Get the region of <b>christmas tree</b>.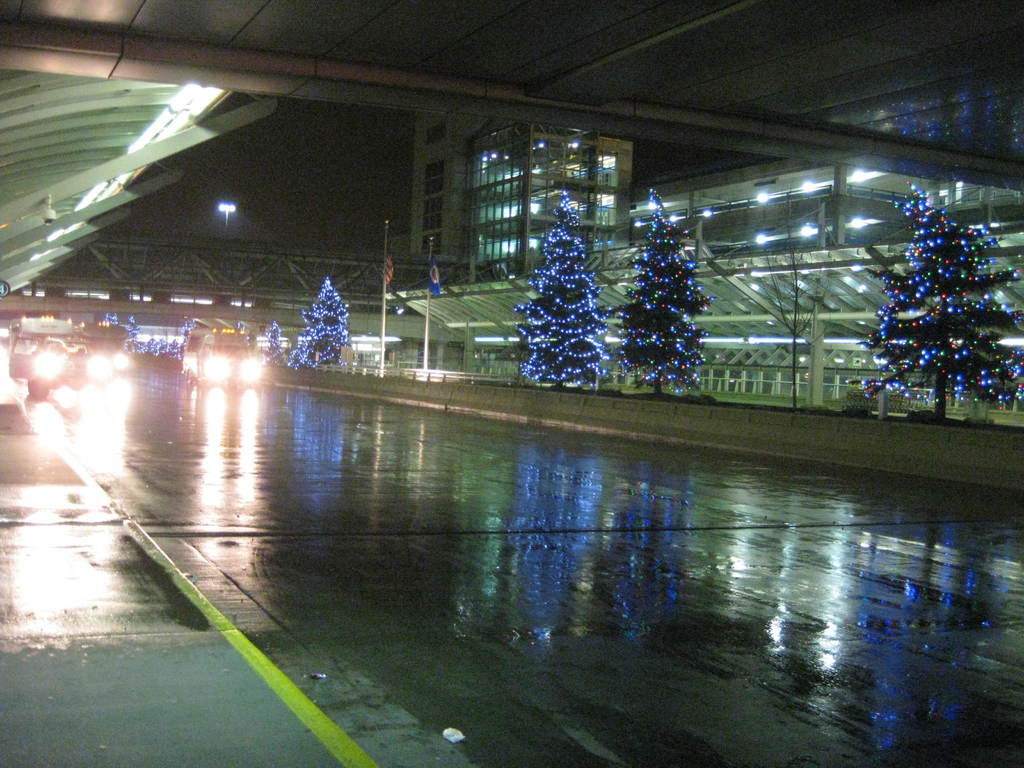
bbox=(612, 180, 711, 396).
